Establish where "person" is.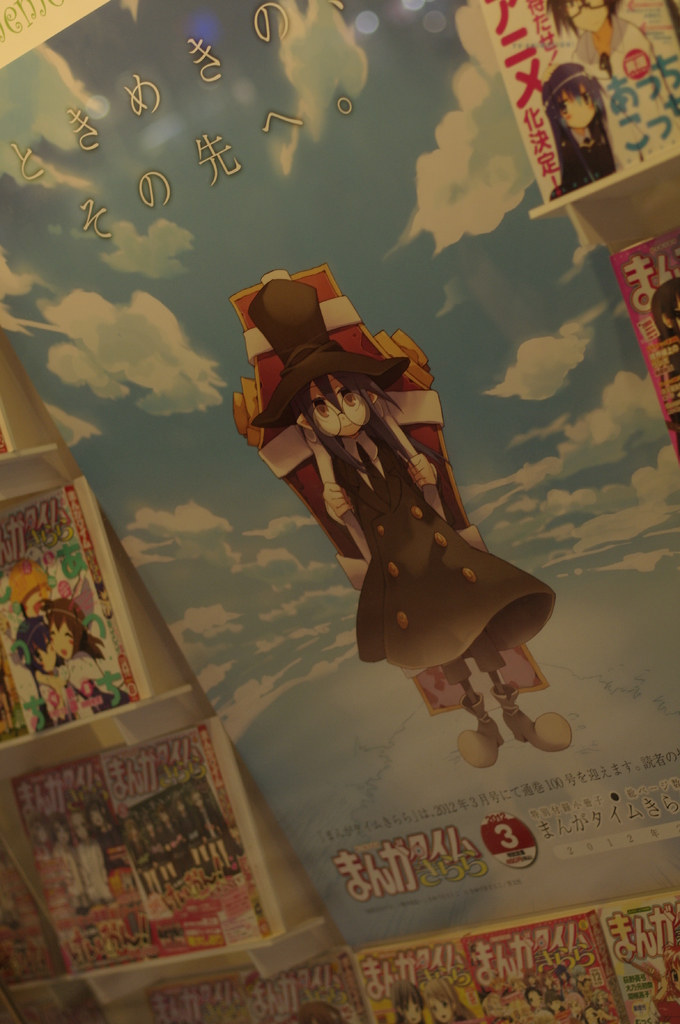
Established at (x1=8, y1=613, x2=99, y2=732).
